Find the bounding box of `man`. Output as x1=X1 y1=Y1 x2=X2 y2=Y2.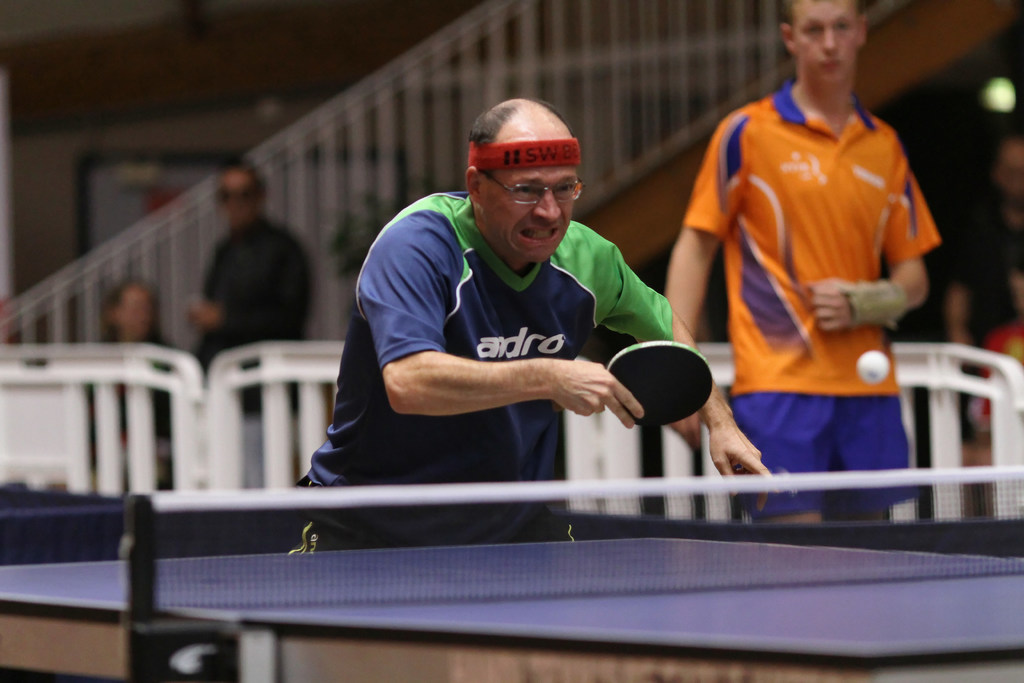
x1=86 y1=273 x2=181 y2=490.
